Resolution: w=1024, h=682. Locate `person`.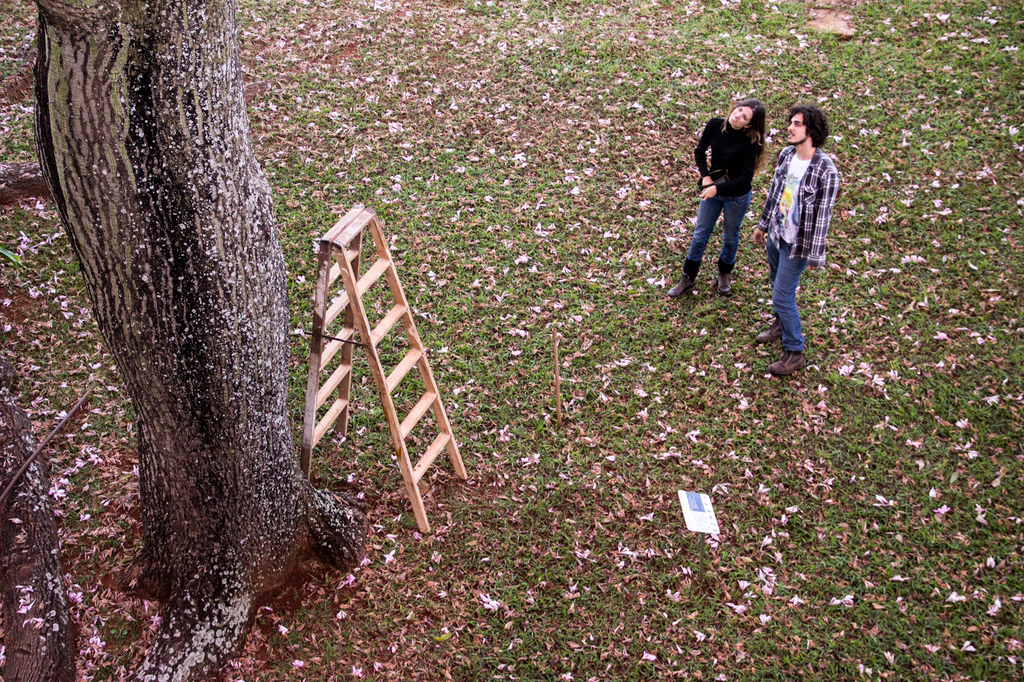
667, 99, 763, 299.
